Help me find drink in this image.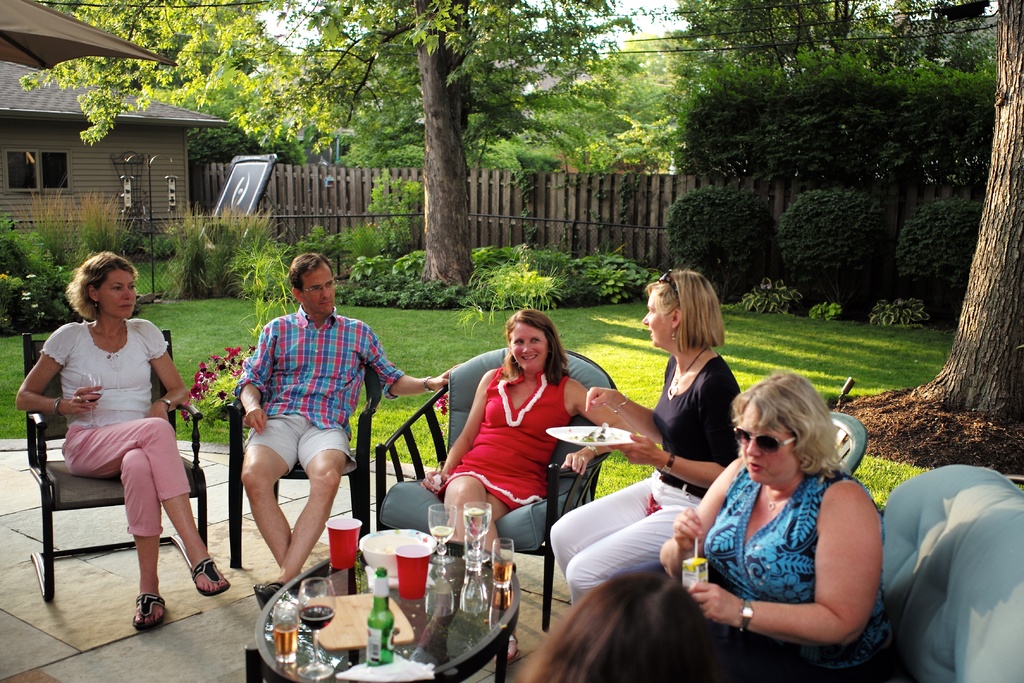
Found it: [272,627,296,657].
